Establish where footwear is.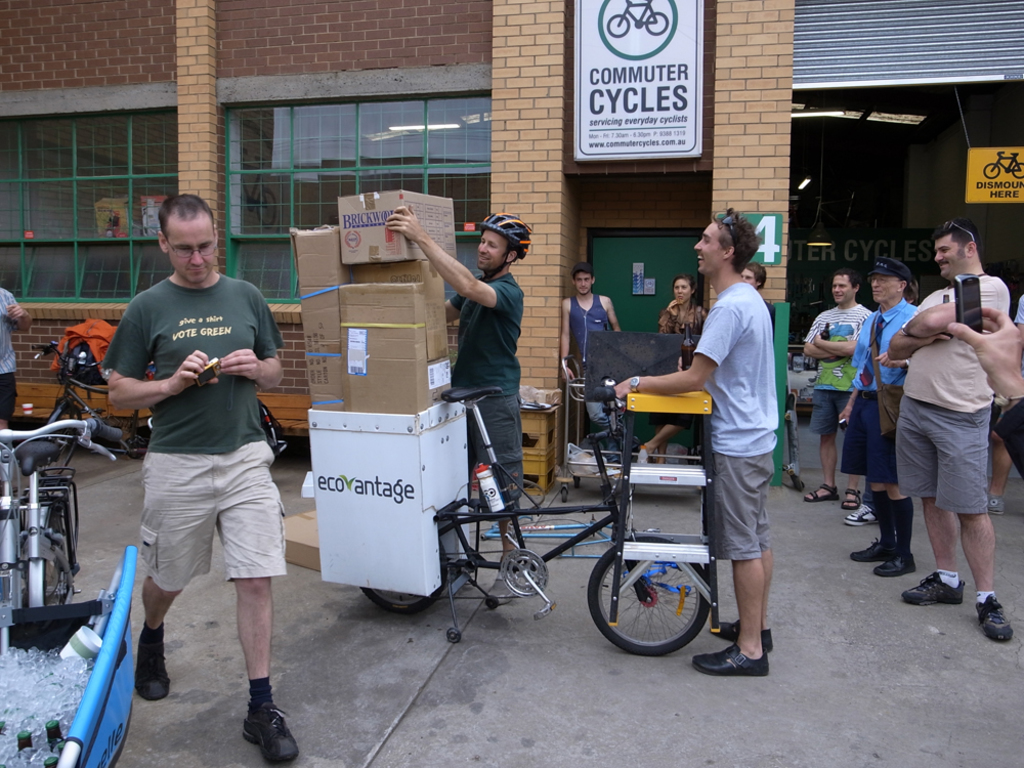
Established at 851 541 890 560.
